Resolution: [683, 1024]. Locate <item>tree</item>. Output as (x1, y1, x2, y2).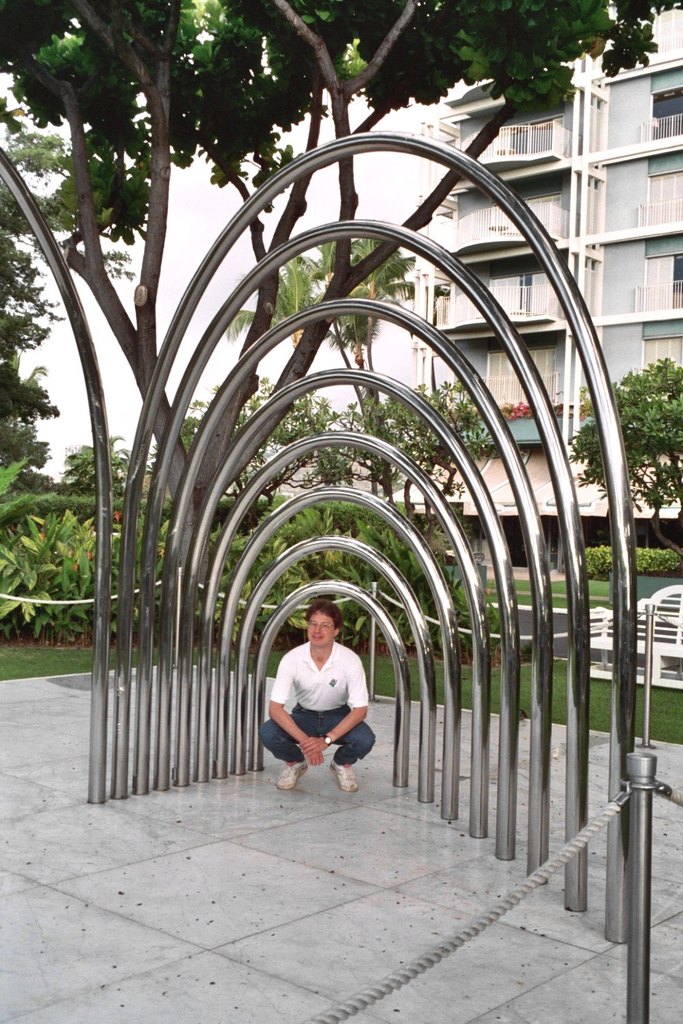
(320, 236, 409, 429).
